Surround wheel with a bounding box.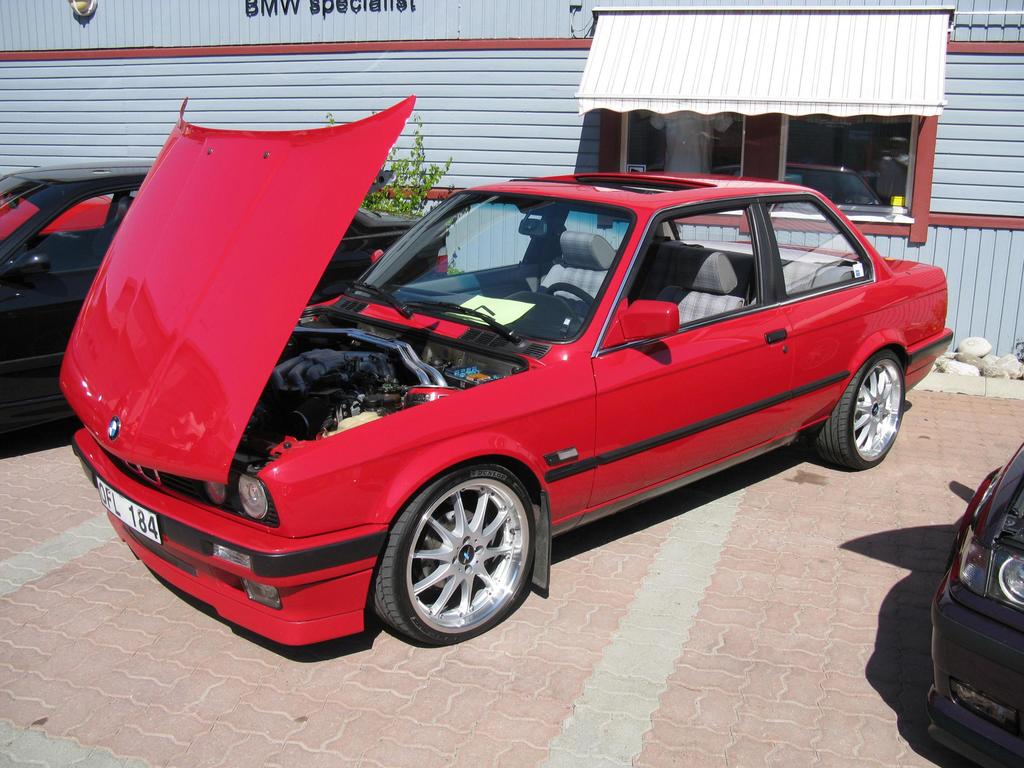
[376,464,542,642].
